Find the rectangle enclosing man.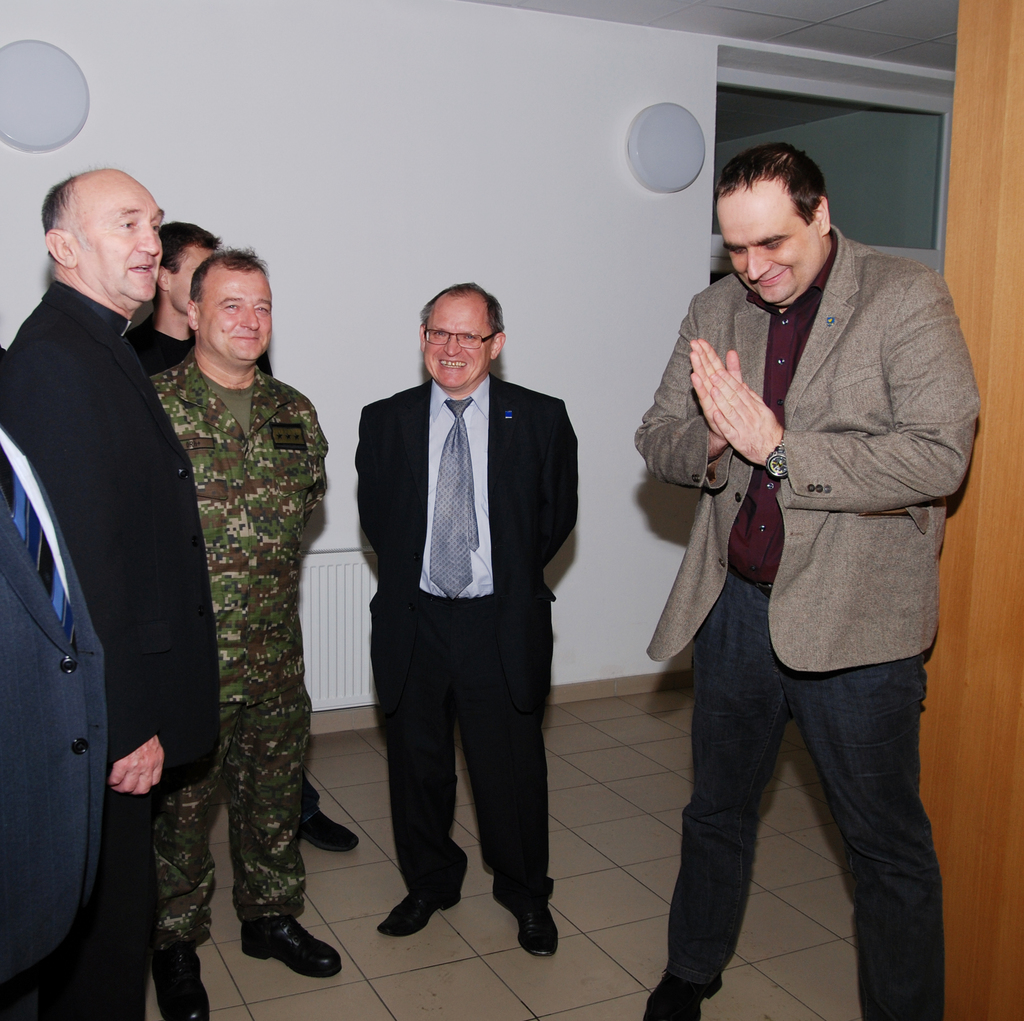
bbox(614, 114, 992, 972).
